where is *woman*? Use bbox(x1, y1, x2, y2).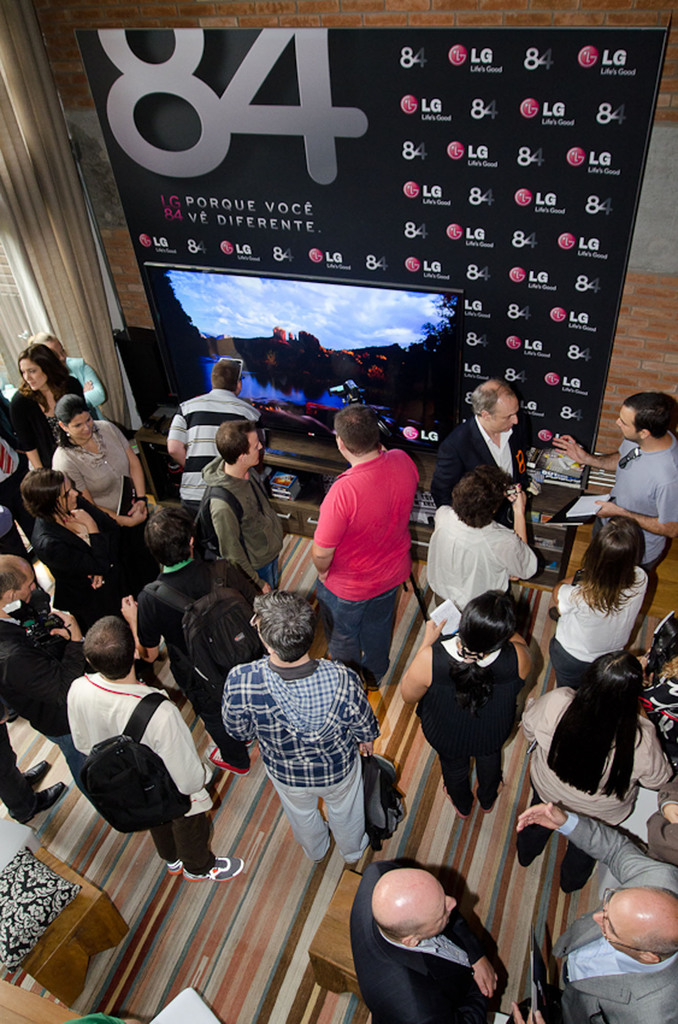
bbox(423, 470, 532, 643).
